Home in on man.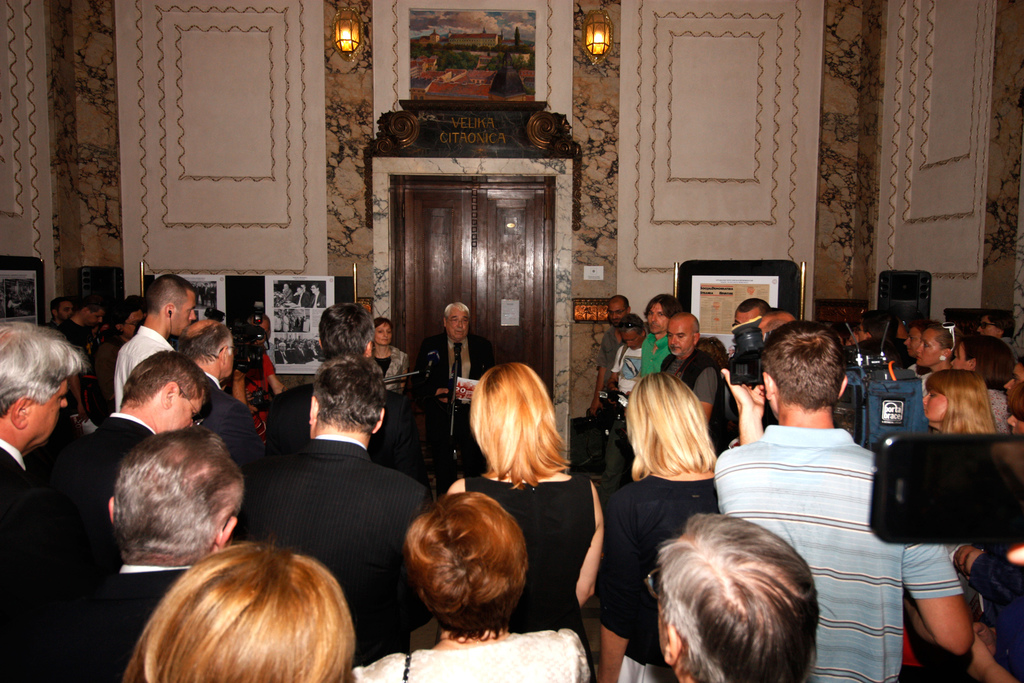
Homed in at [left=292, top=340, right=307, bottom=365].
